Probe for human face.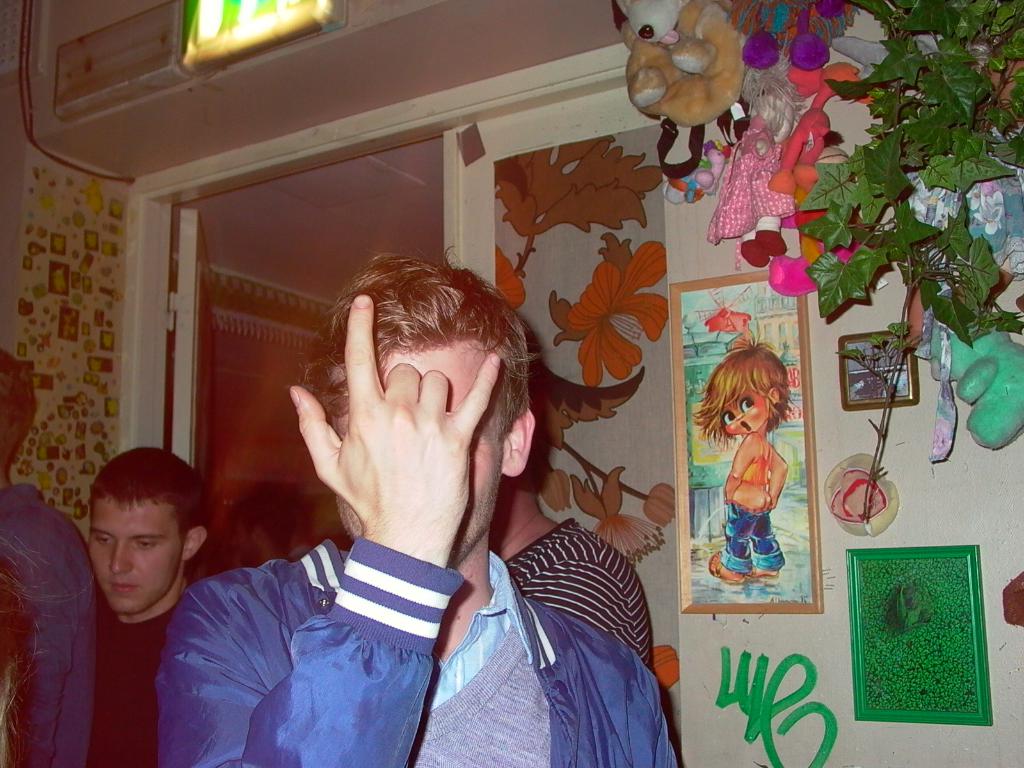
Probe result: region(90, 490, 186, 617).
